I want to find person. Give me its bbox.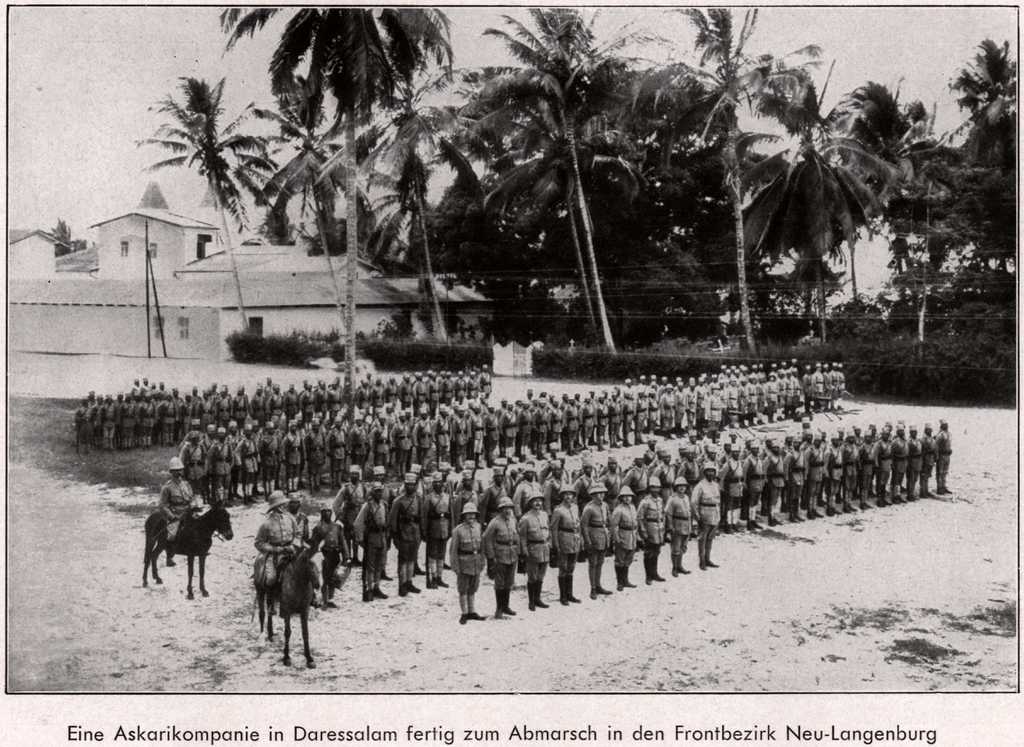
[x1=129, y1=381, x2=148, y2=400].
